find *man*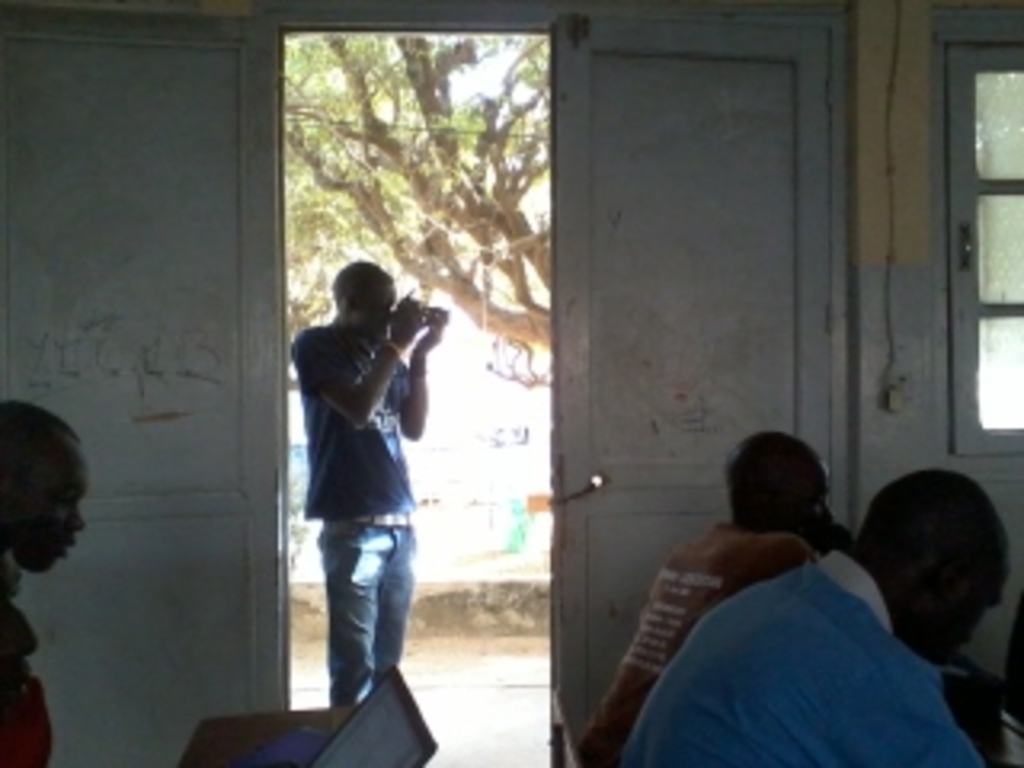
x1=0 y1=400 x2=102 y2=765
